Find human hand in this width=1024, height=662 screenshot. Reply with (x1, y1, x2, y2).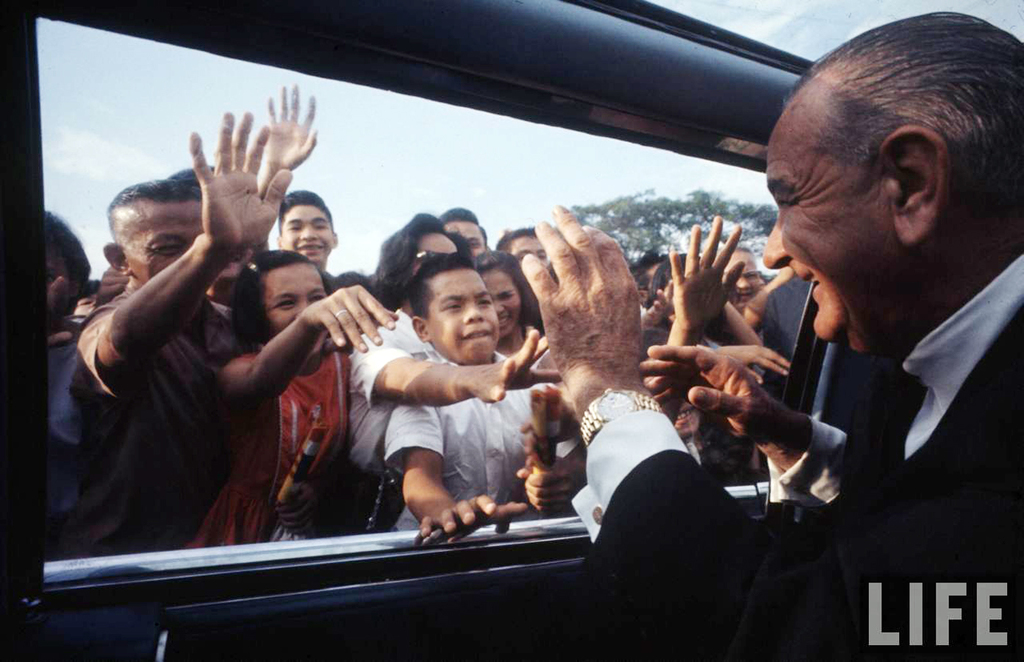
(464, 328, 562, 406).
